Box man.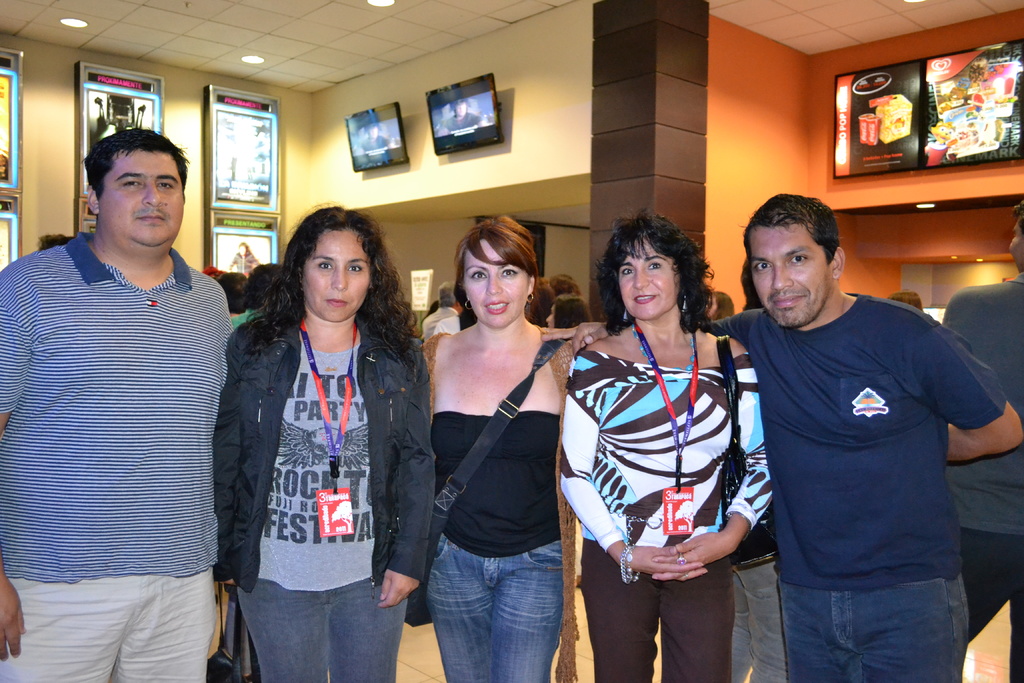
<region>730, 256, 790, 682</region>.
